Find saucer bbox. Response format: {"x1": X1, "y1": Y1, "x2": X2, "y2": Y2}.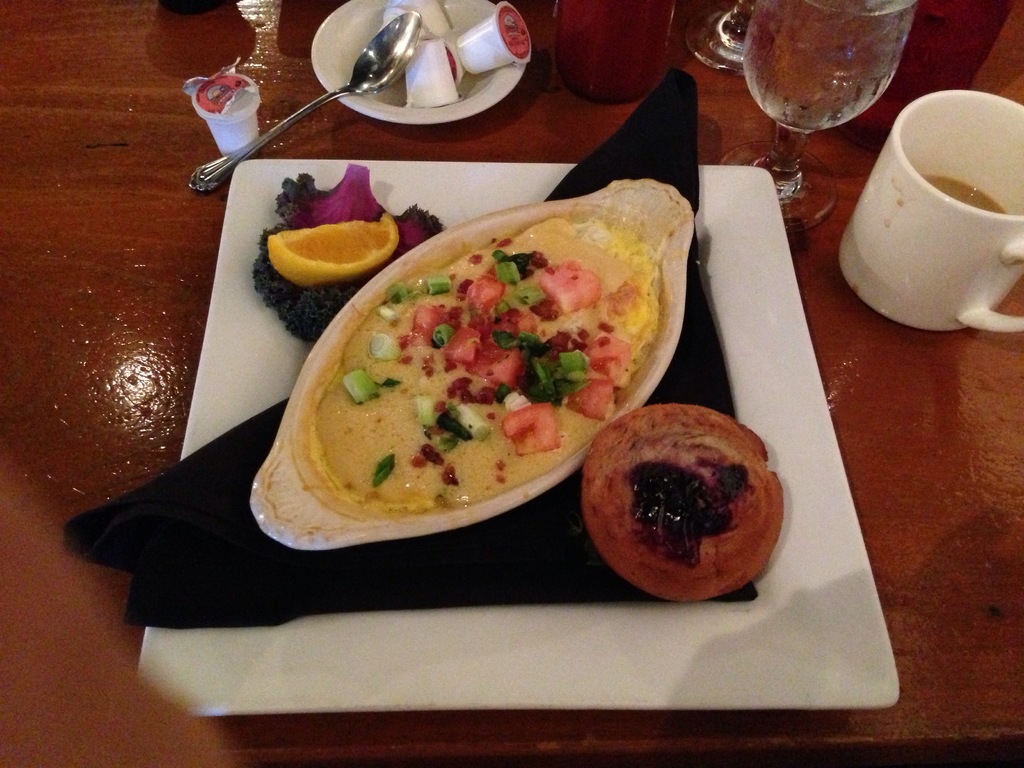
{"x1": 309, "y1": 0, "x2": 529, "y2": 120}.
